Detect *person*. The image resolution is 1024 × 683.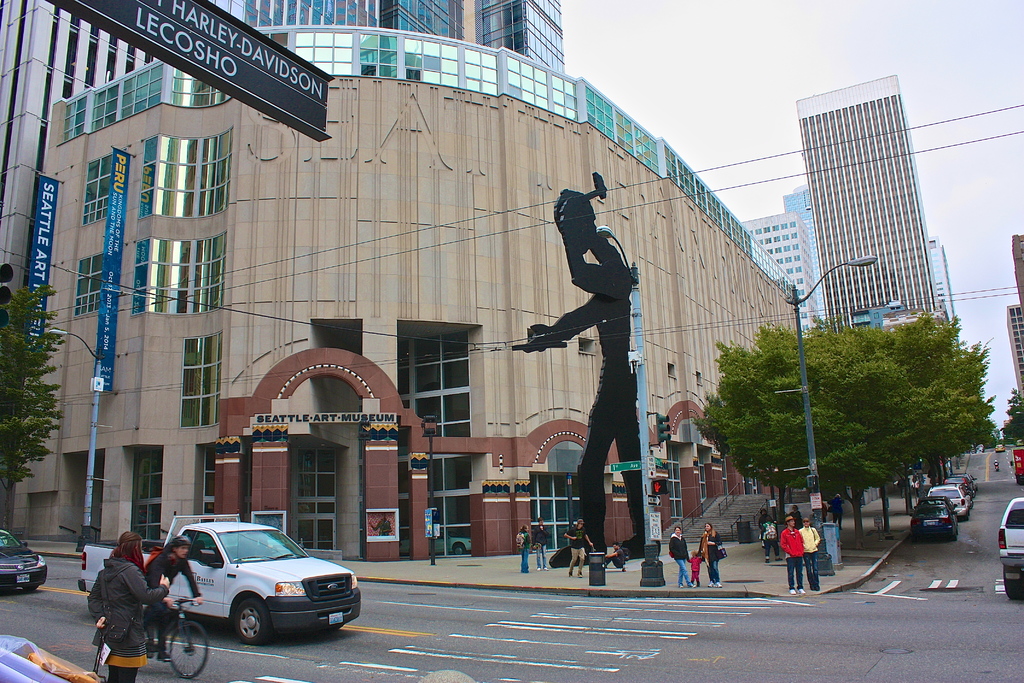
(left=666, top=524, right=698, bottom=591).
